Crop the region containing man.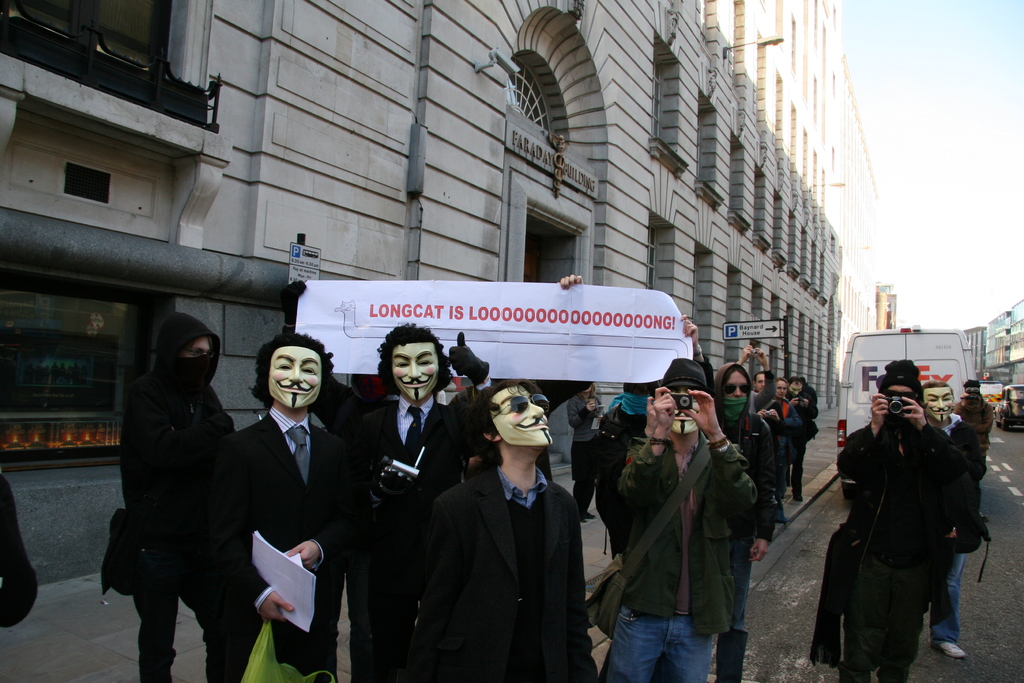
Crop region: (211,335,355,679).
